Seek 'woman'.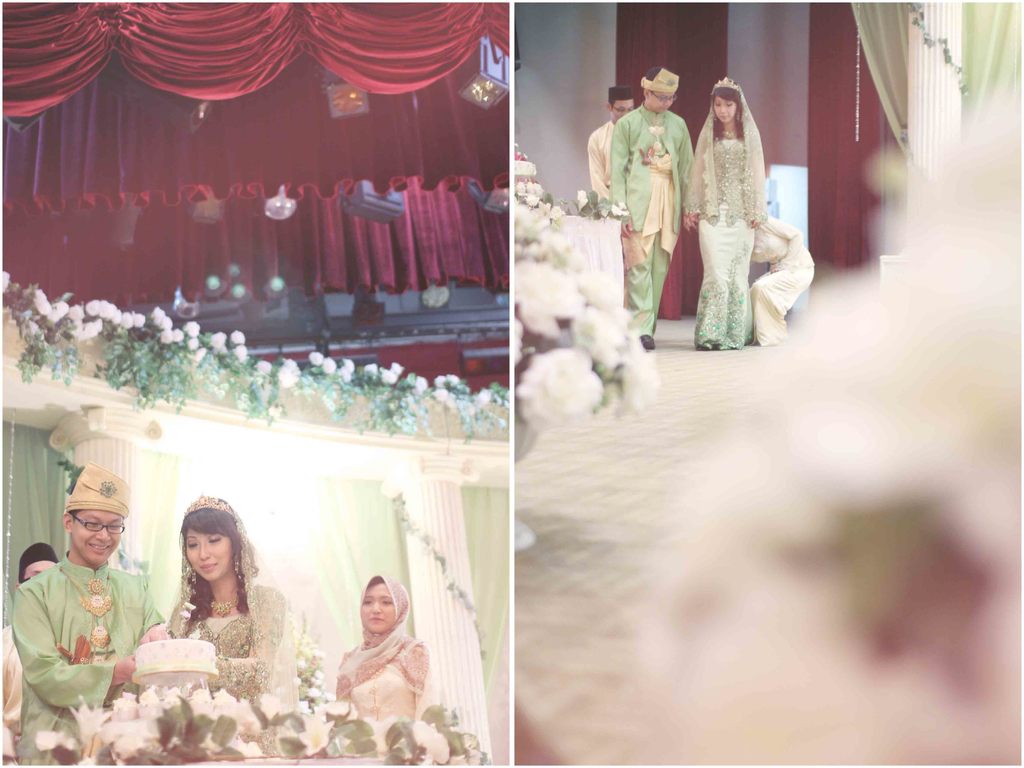
[x1=163, y1=496, x2=300, y2=721].
